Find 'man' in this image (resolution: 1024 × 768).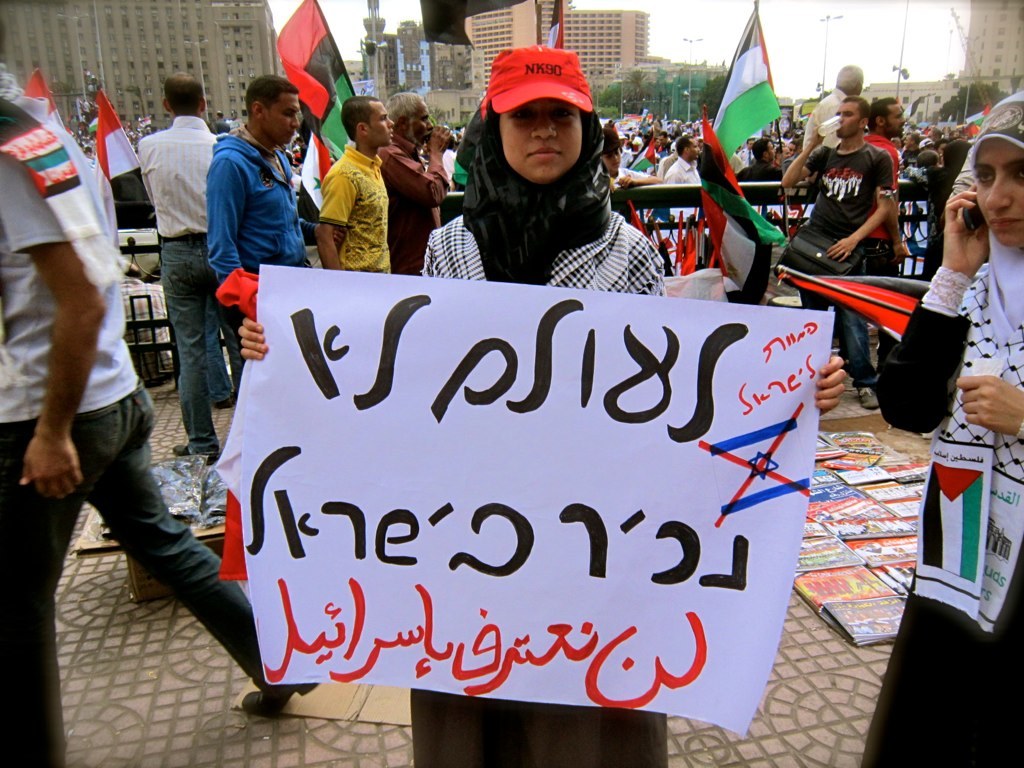
left=666, top=143, right=698, bottom=218.
